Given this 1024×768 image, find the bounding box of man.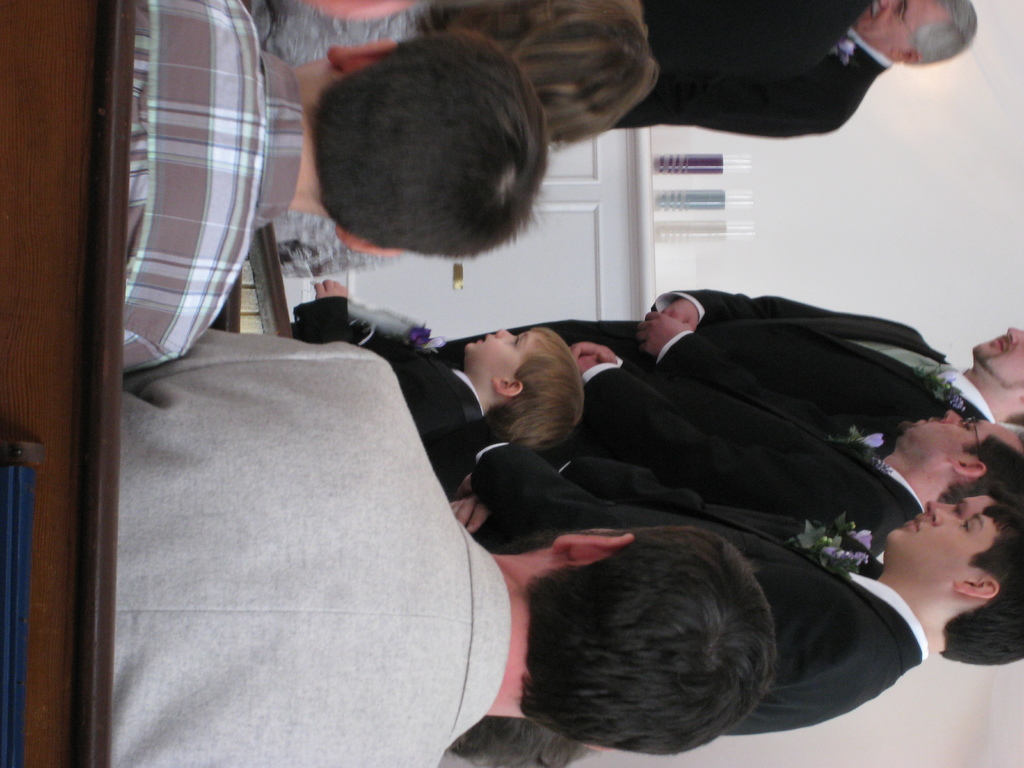
l=113, t=337, r=779, b=767.
